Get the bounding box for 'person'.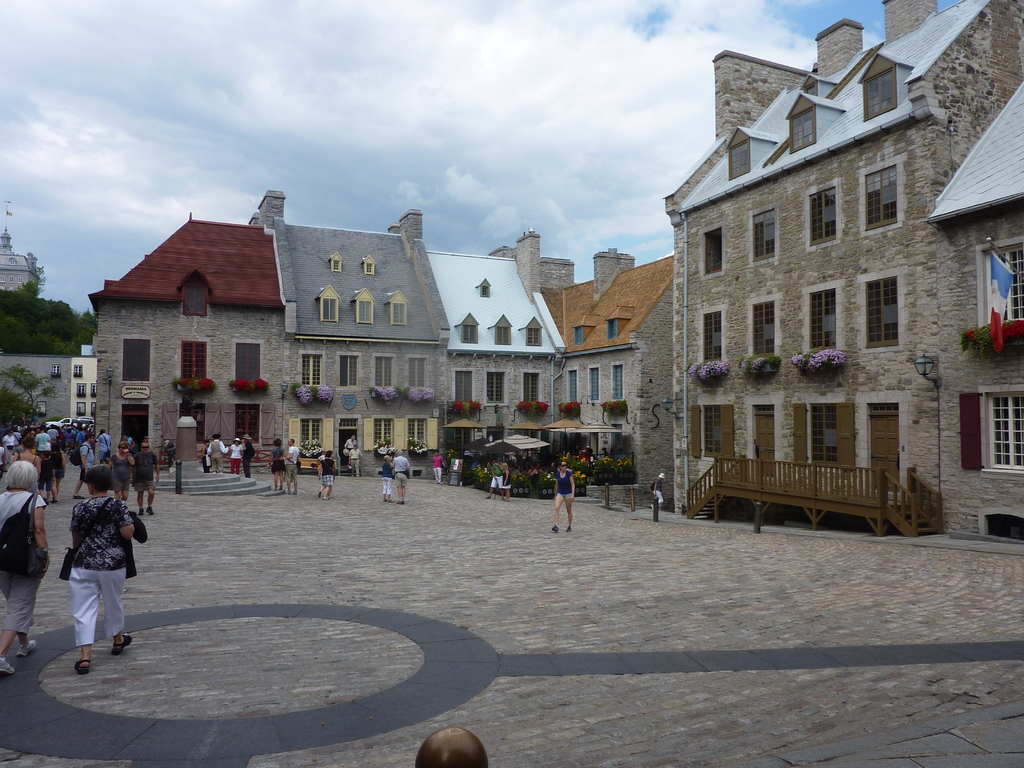
locate(202, 441, 210, 475).
